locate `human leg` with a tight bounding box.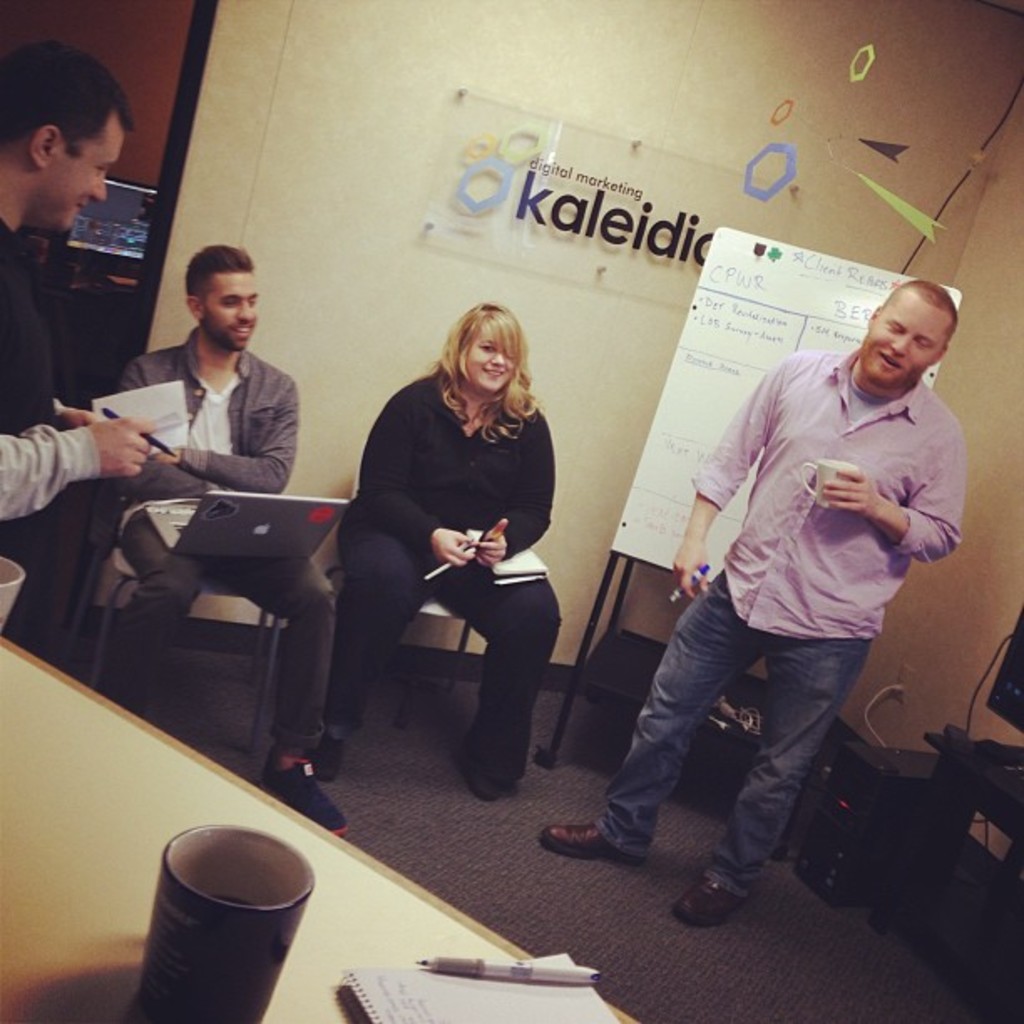
315,519,418,766.
